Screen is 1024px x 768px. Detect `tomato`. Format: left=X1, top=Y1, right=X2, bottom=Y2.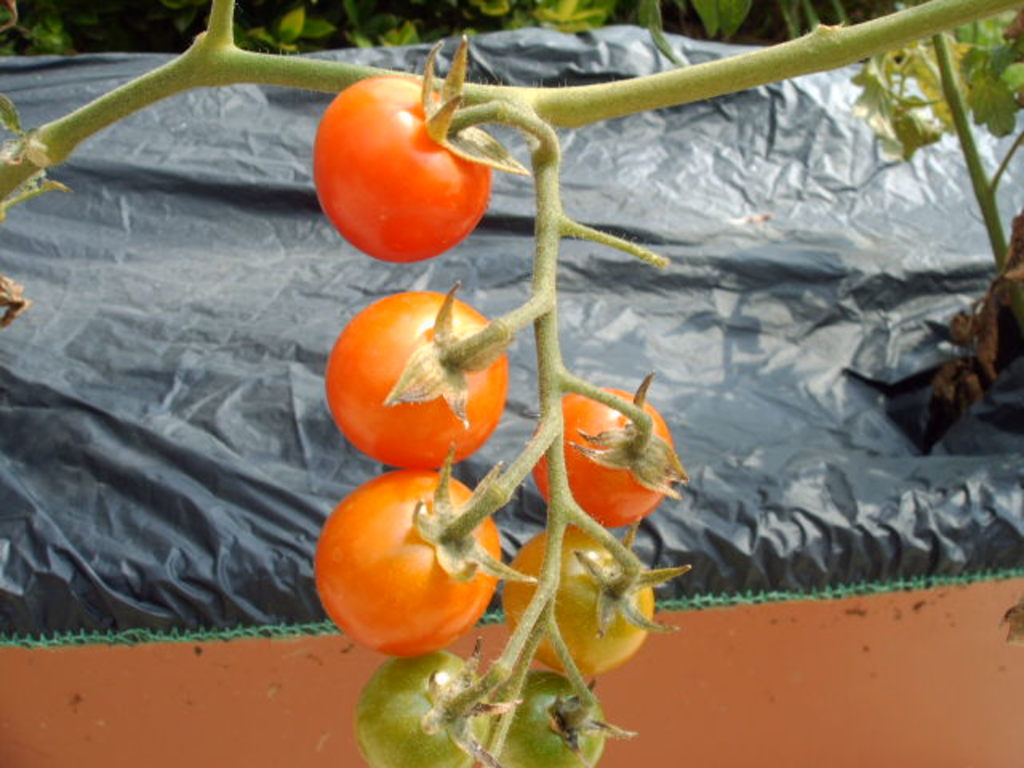
left=534, top=370, right=686, bottom=518.
